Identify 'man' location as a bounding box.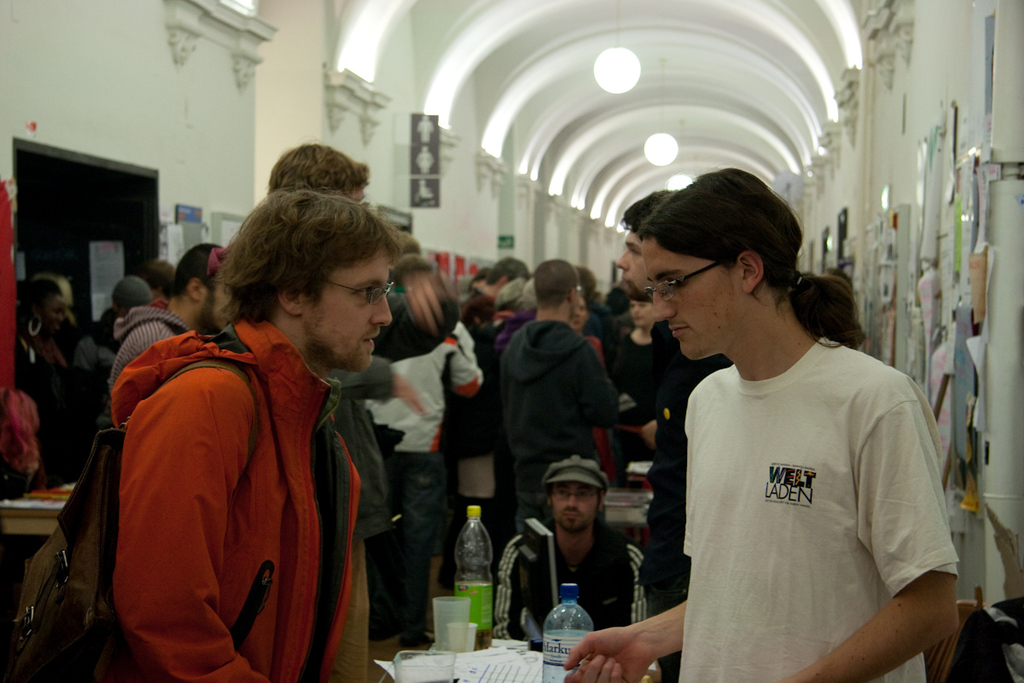
113,243,224,400.
